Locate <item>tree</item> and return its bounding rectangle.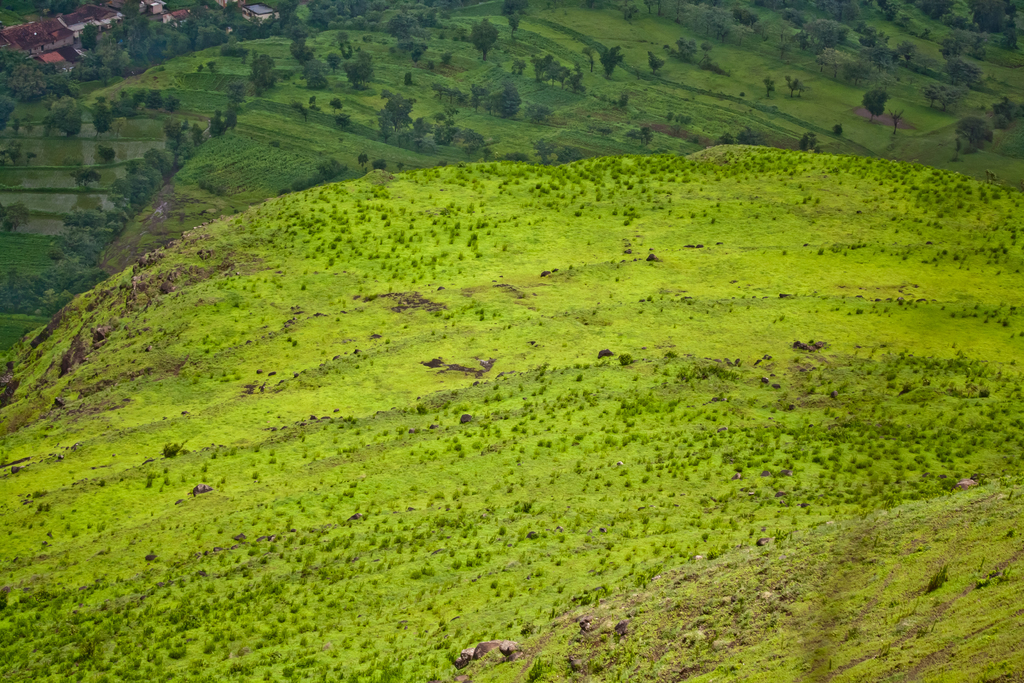
649 49 662 76.
